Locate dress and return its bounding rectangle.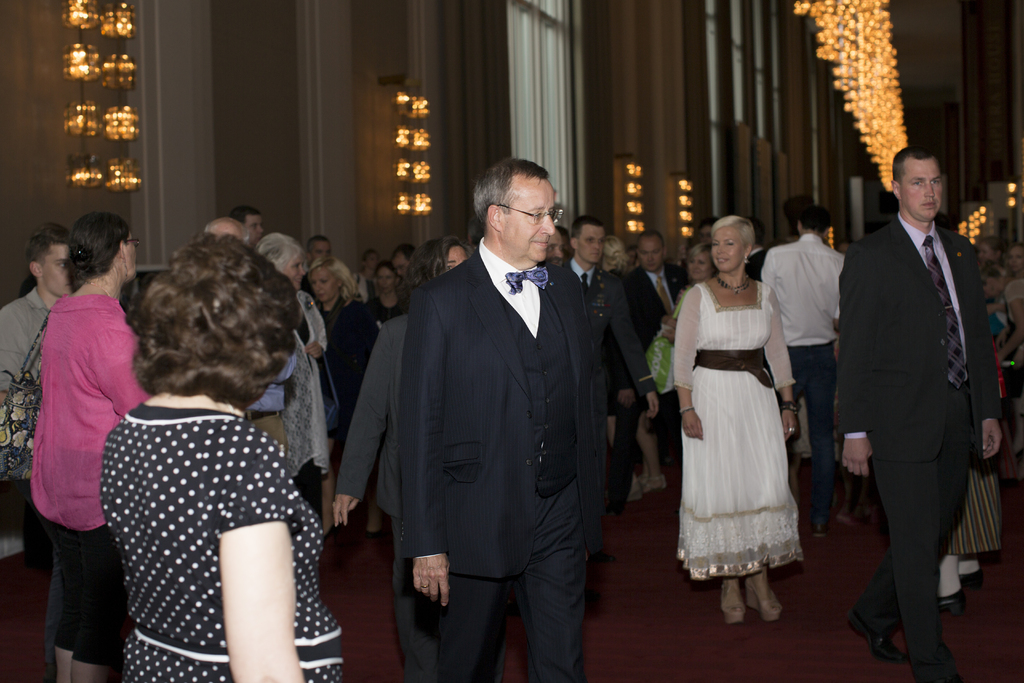
box(301, 302, 380, 442).
